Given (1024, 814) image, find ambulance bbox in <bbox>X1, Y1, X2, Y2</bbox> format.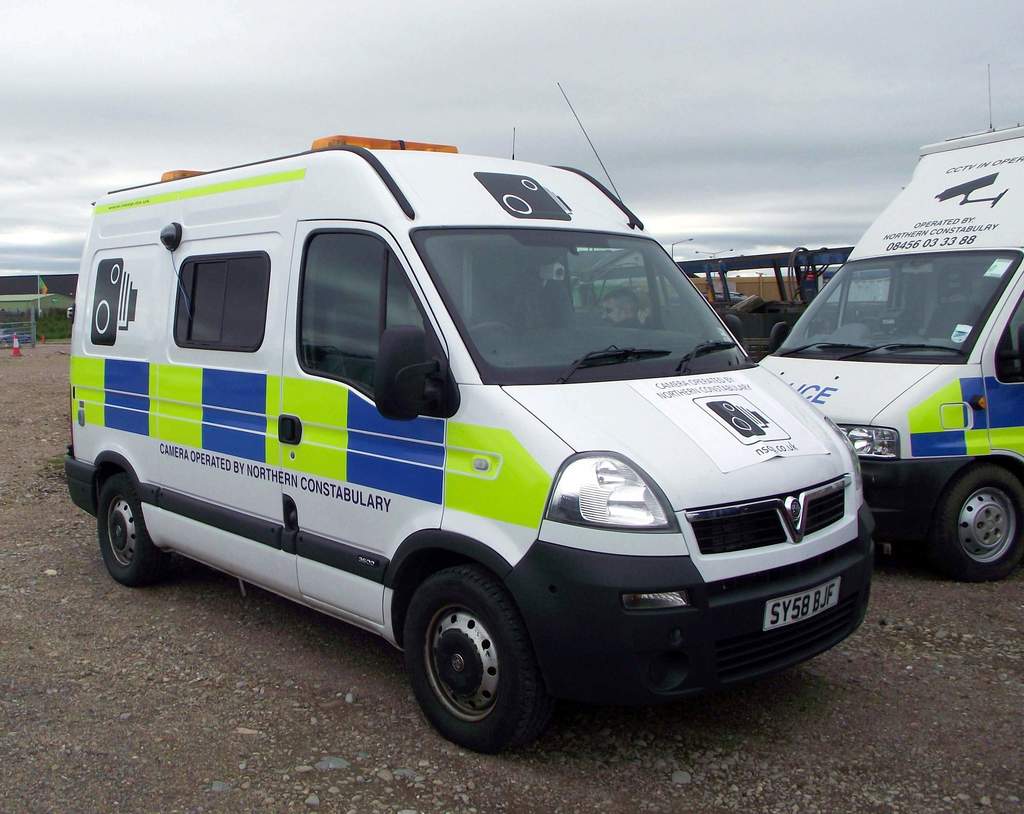
<bbox>755, 61, 1023, 584</bbox>.
